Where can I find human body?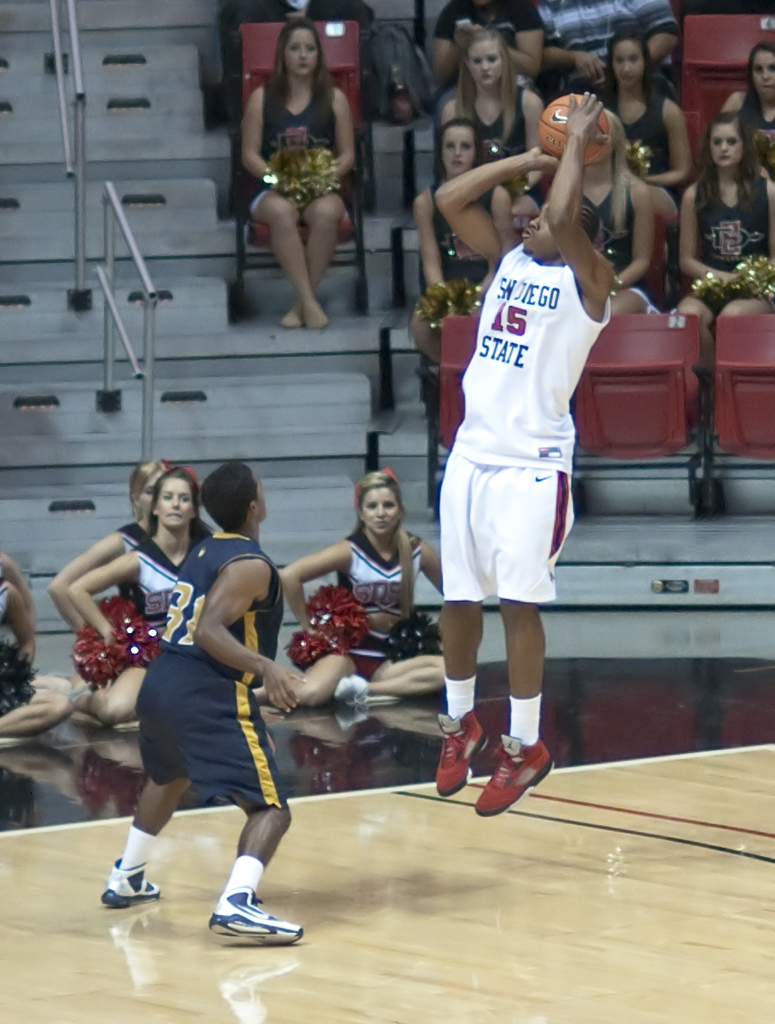
You can find it at x1=61 y1=526 x2=213 y2=728.
